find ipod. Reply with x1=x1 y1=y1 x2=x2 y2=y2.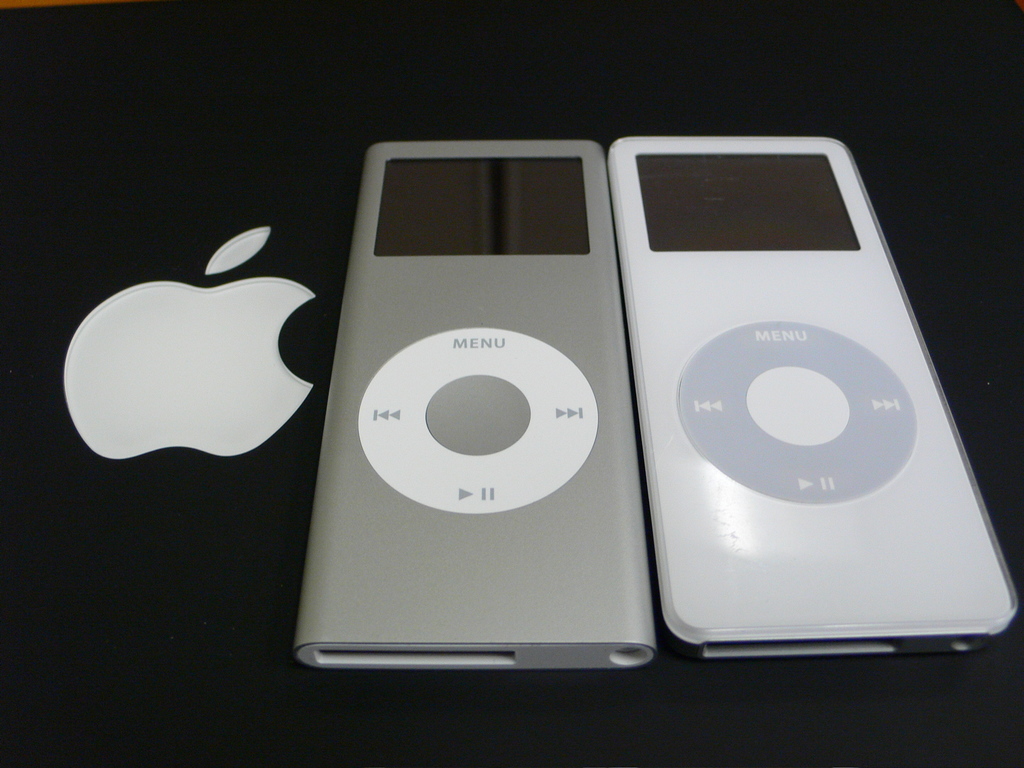
x1=604 y1=134 x2=1022 y2=659.
